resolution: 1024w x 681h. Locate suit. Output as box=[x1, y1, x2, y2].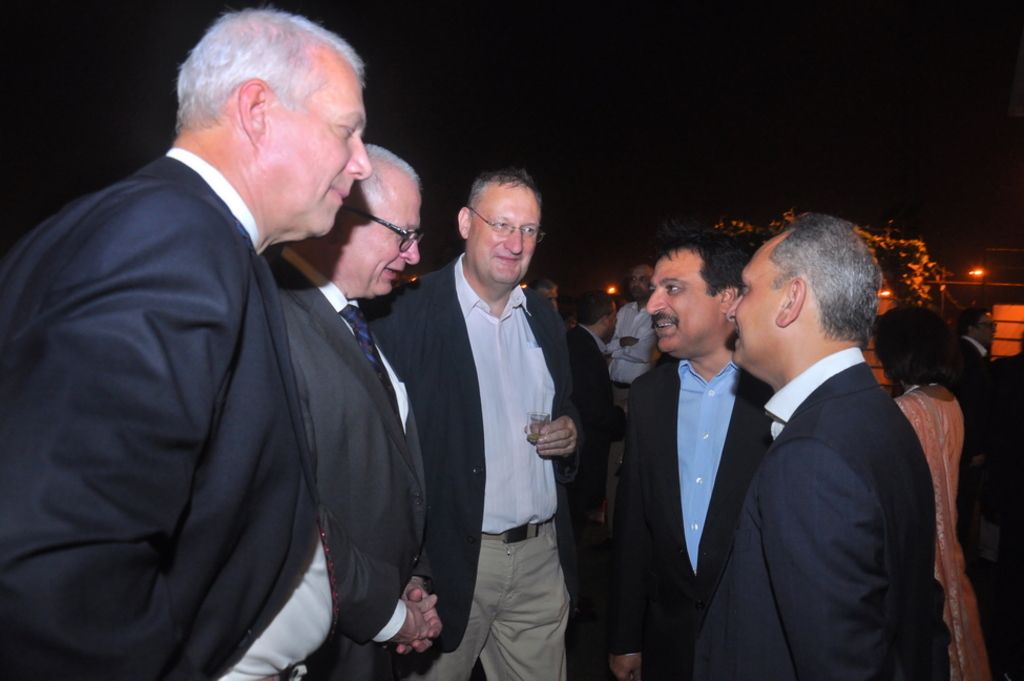
box=[17, 62, 442, 680].
